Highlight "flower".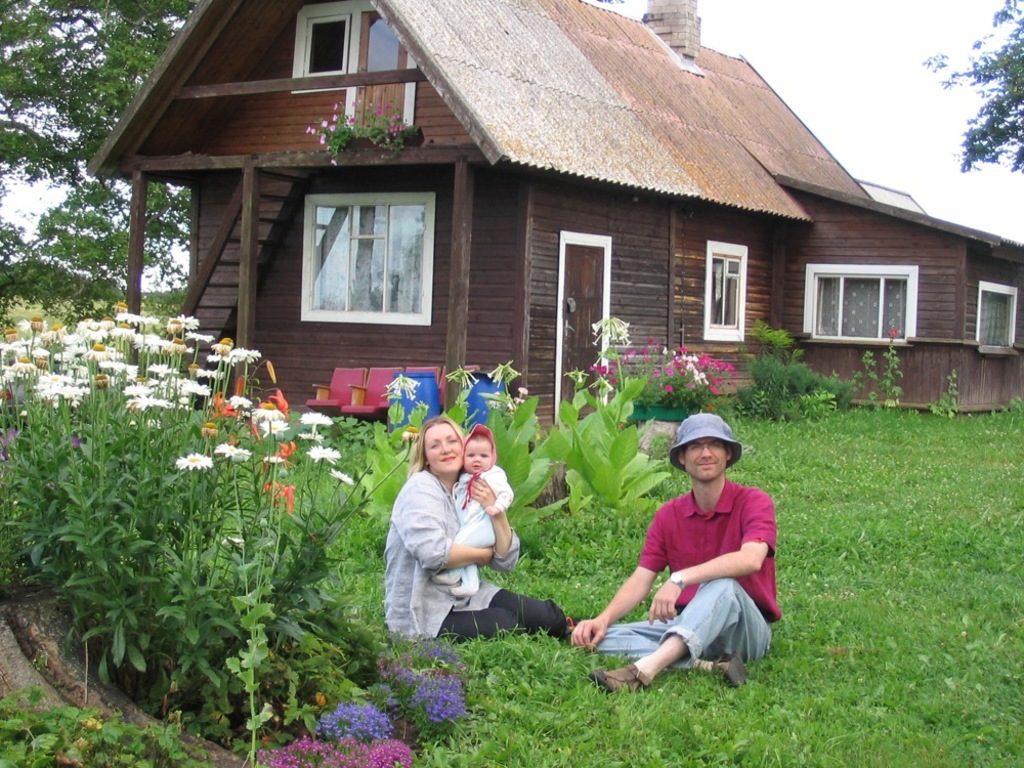
Highlighted region: locate(517, 387, 532, 398).
